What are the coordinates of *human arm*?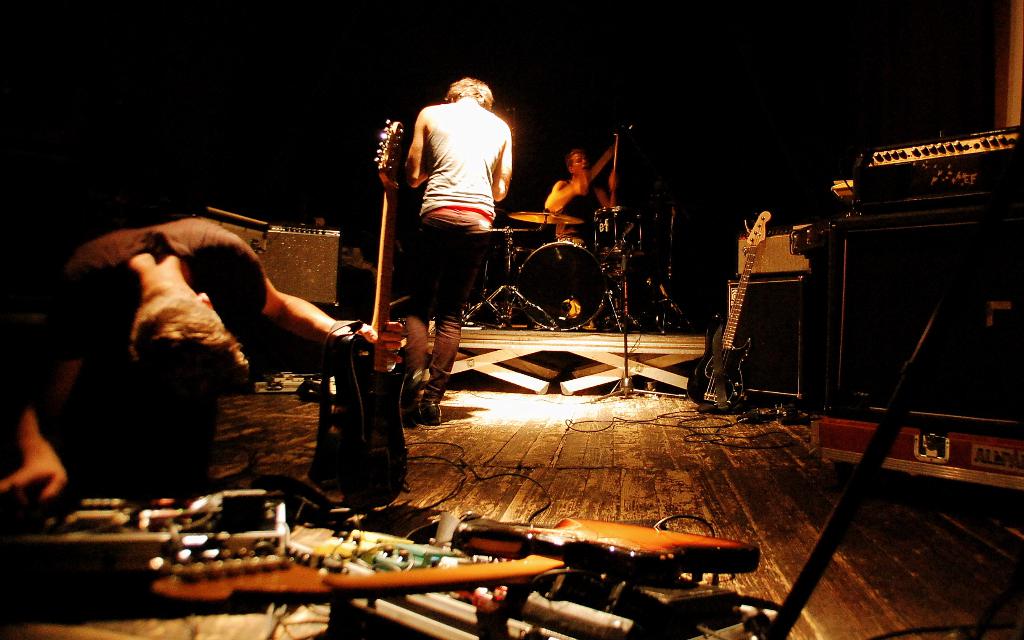
402, 111, 431, 189.
